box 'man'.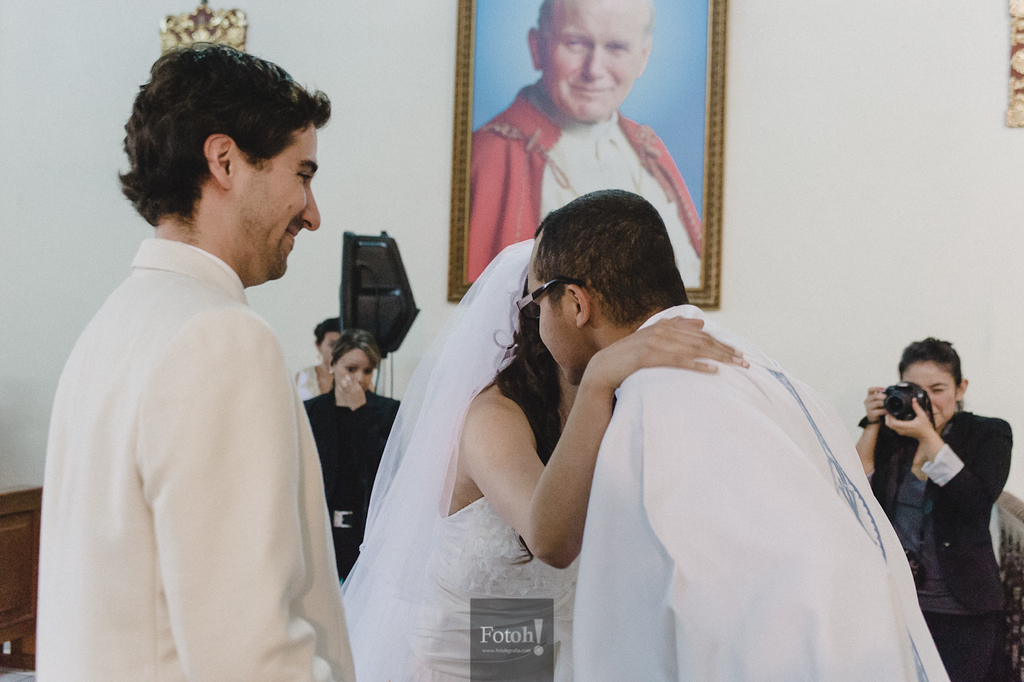
469:0:705:292.
